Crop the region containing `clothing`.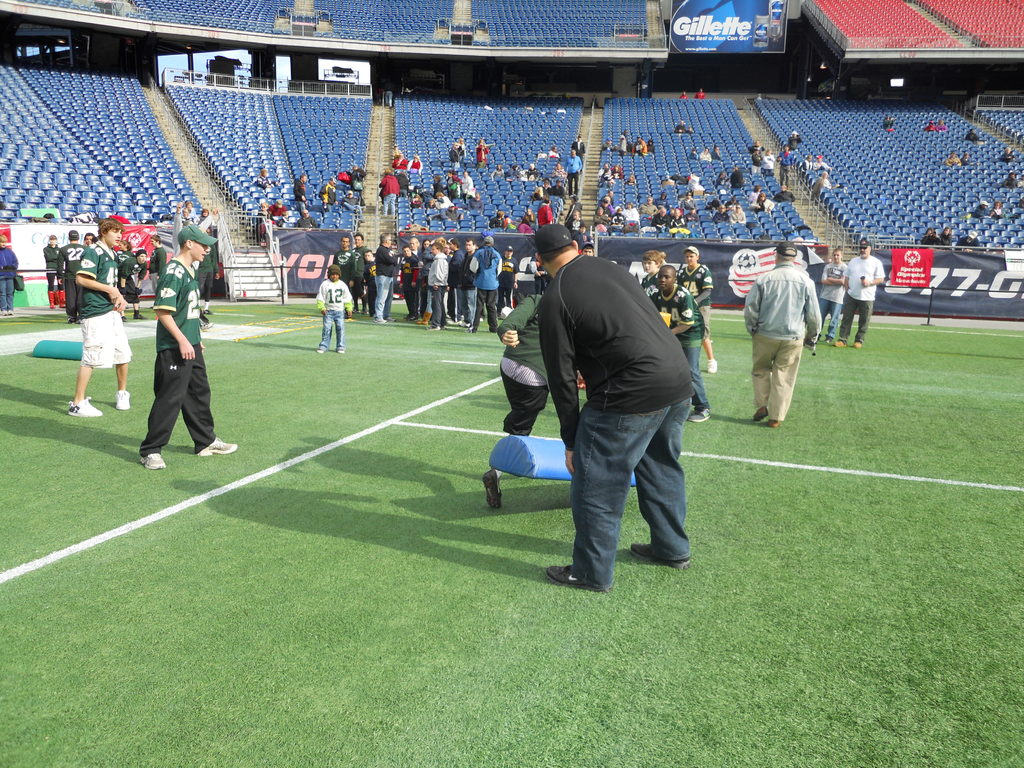
Crop region: BBox(139, 262, 221, 452).
